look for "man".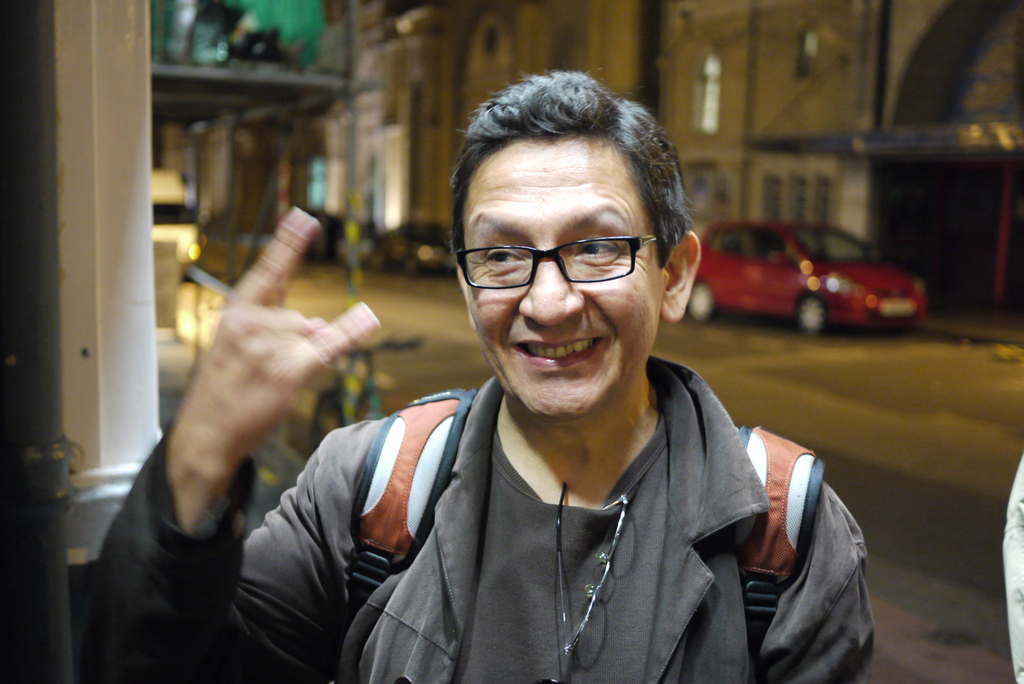
Found: 210:102:870:666.
